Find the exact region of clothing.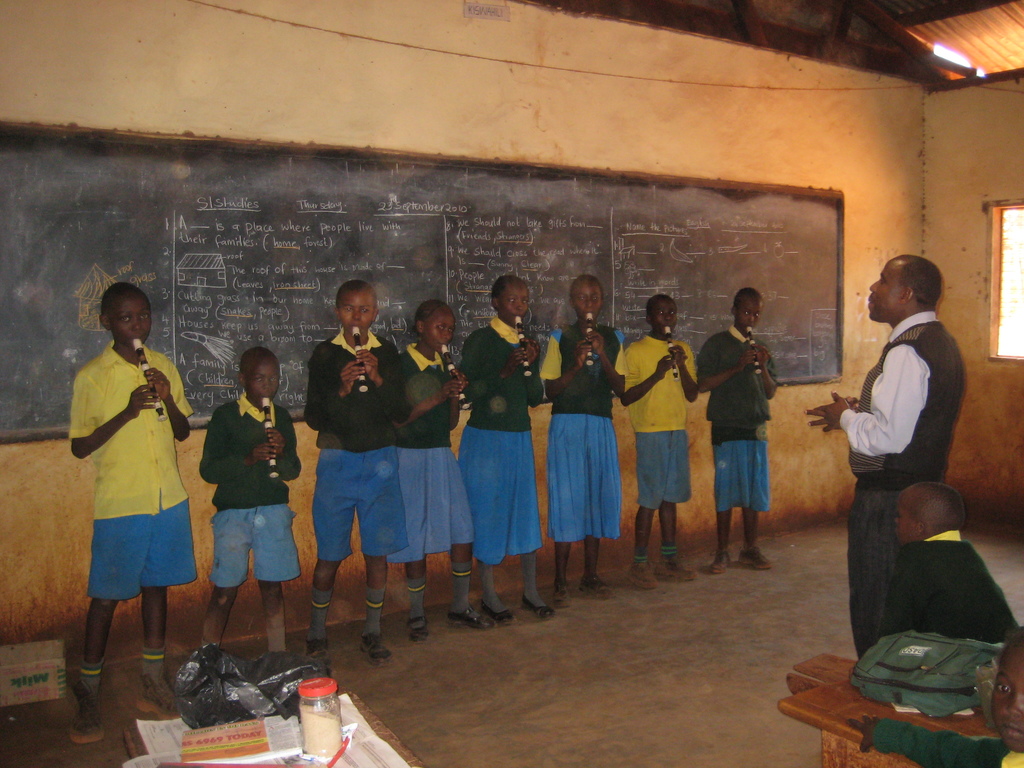
Exact region: [543, 314, 630, 540].
